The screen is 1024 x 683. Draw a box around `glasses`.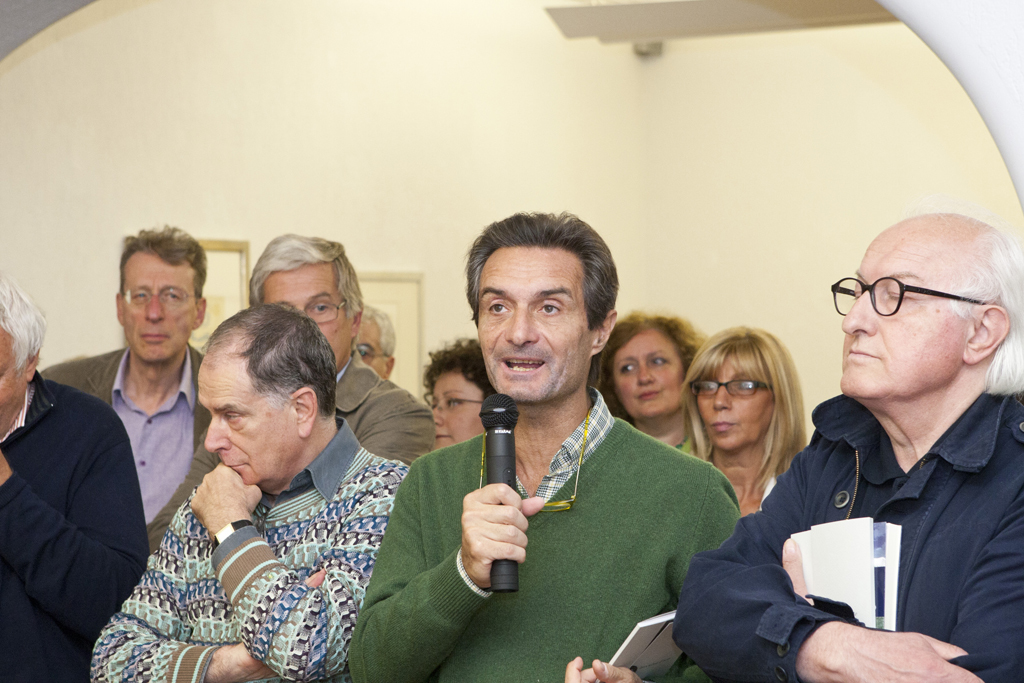
bbox(355, 342, 389, 366).
